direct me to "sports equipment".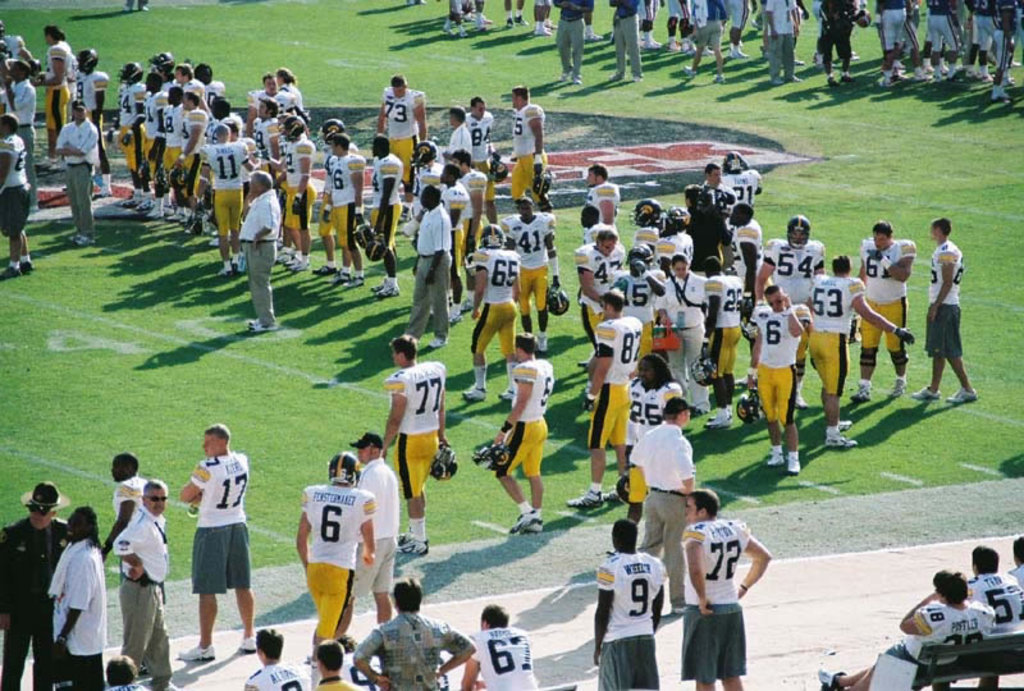
Direction: region(78, 46, 100, 72).
